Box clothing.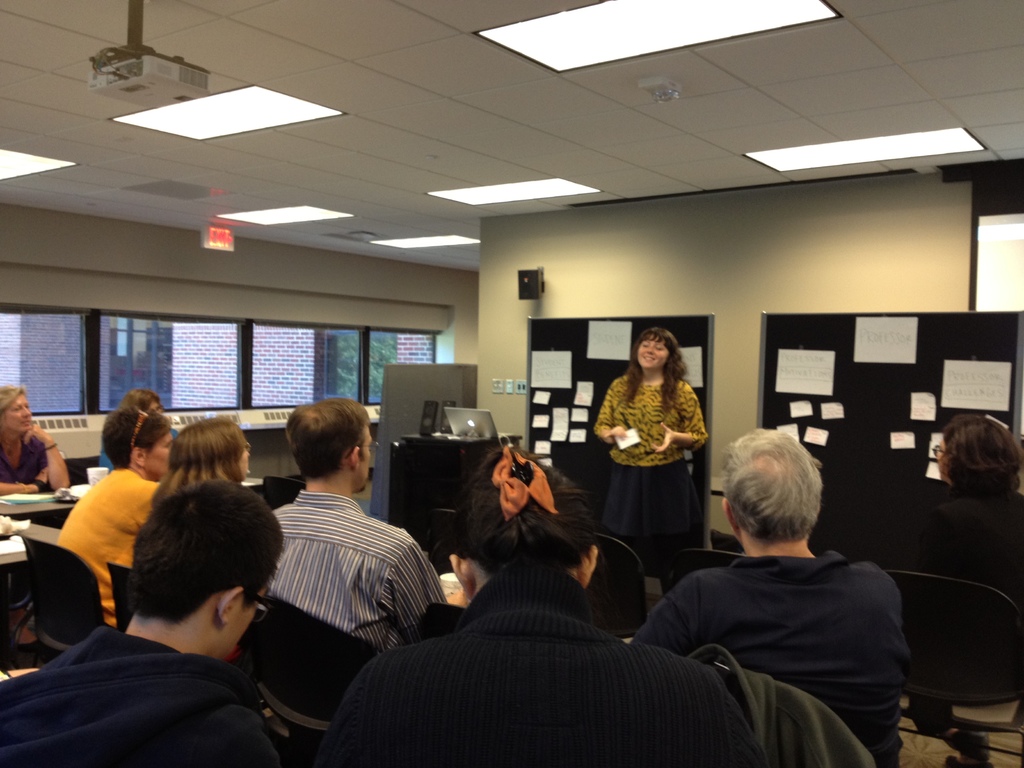
select_region(598, 350, 705, 563).
